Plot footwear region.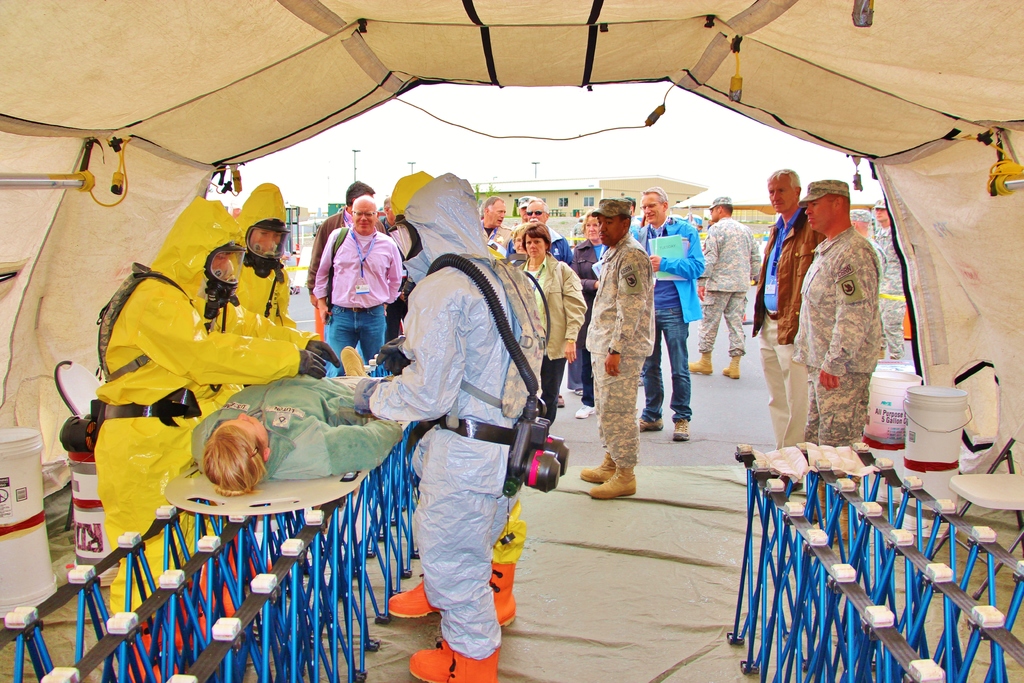
Plotted at locate(580, 454, 618, 489).
